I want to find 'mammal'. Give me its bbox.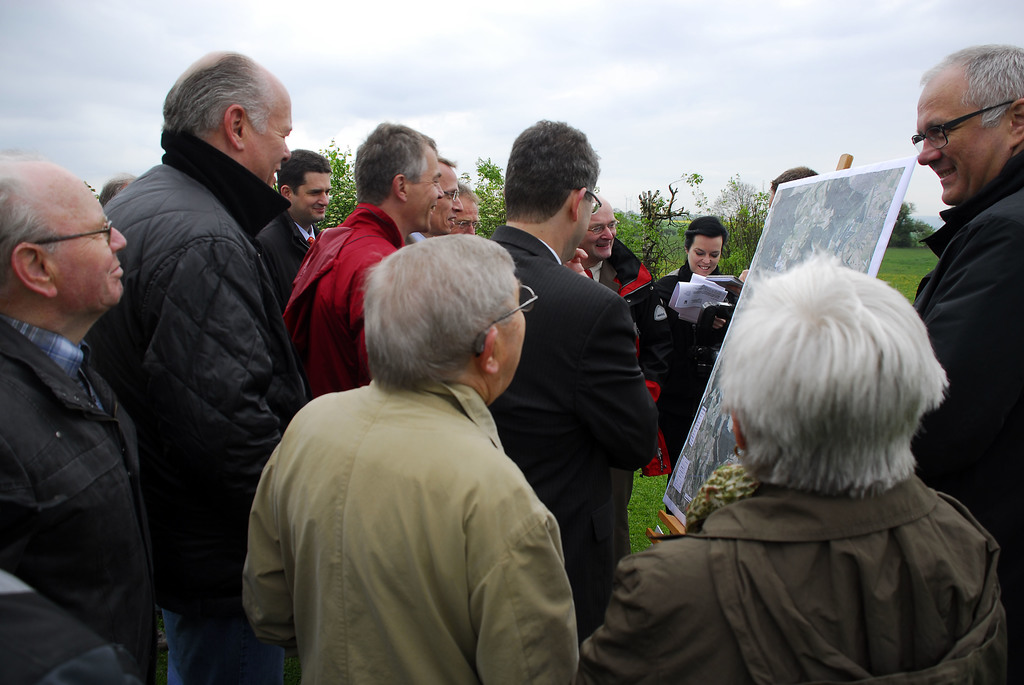
x1=450 y1=186 x2=483 y2=240.
